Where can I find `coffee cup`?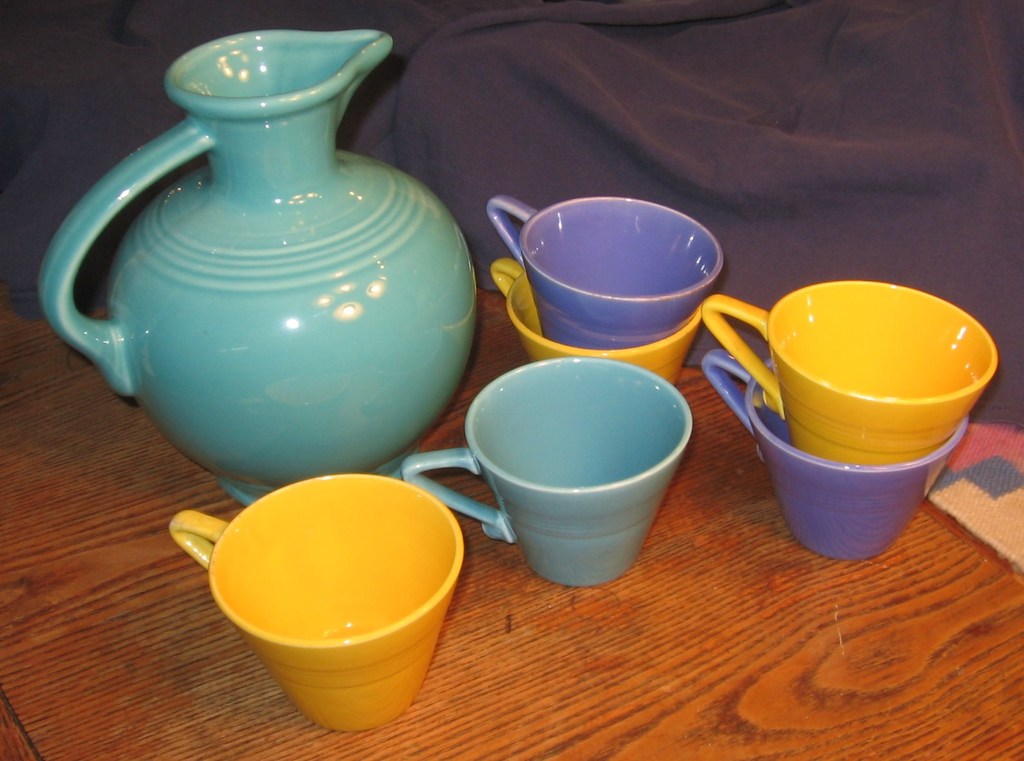
You can find it at 702, 282, 999, 463.
